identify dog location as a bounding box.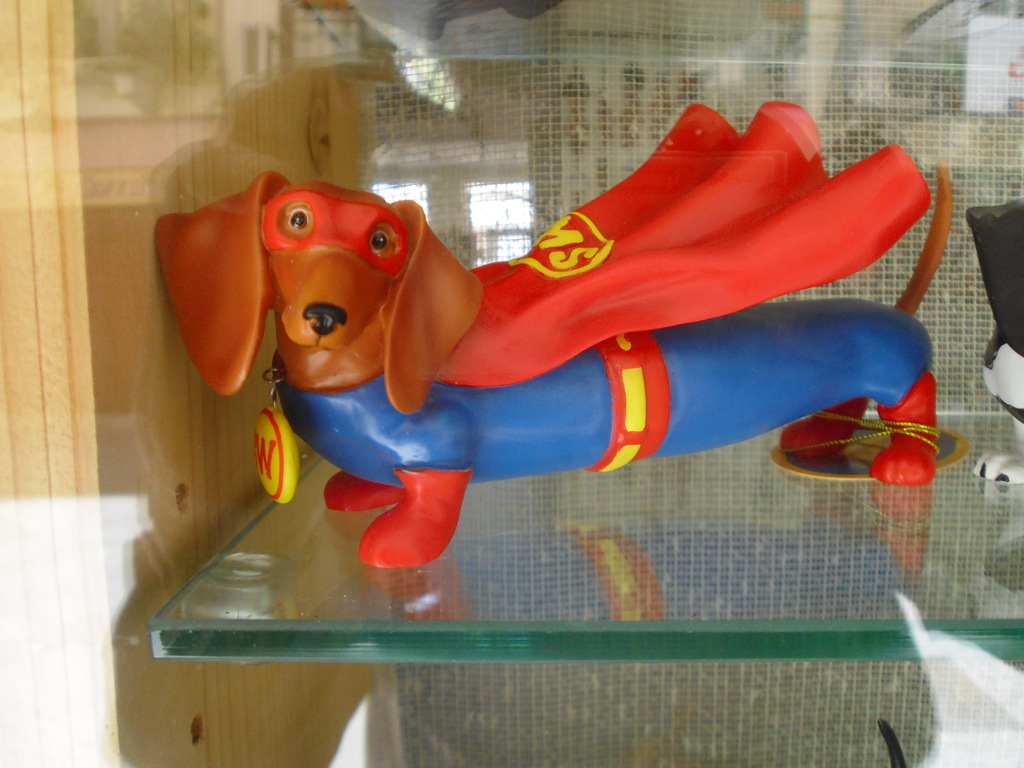
box=[154, 99, 940, 574].
